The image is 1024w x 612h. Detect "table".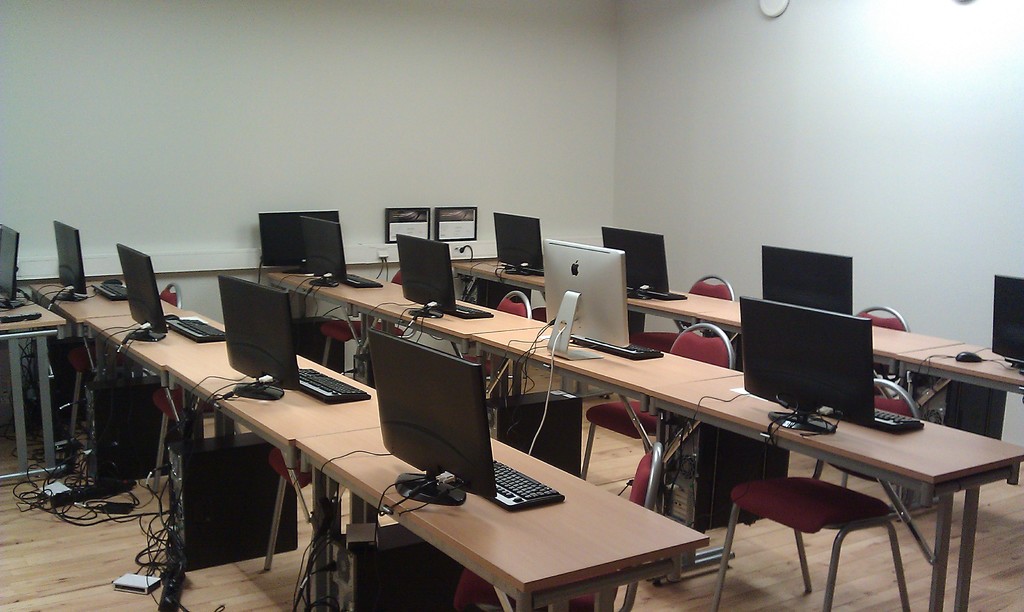
Detection: <box>294,434,710,611</box>.
